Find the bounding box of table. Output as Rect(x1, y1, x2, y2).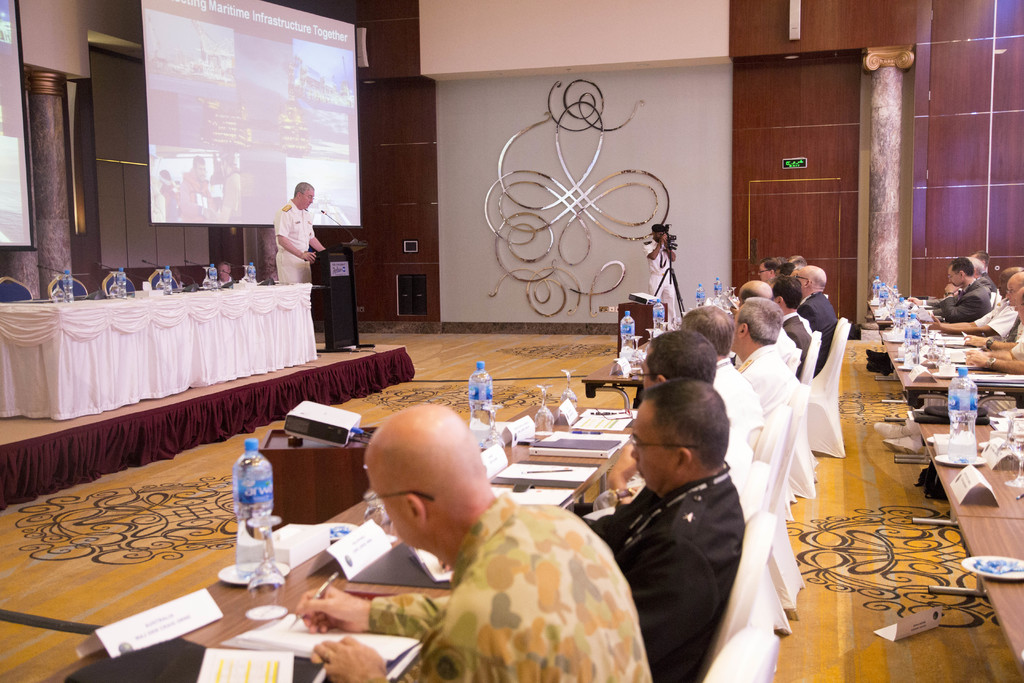
Rect(35, 399, 637, 682).
